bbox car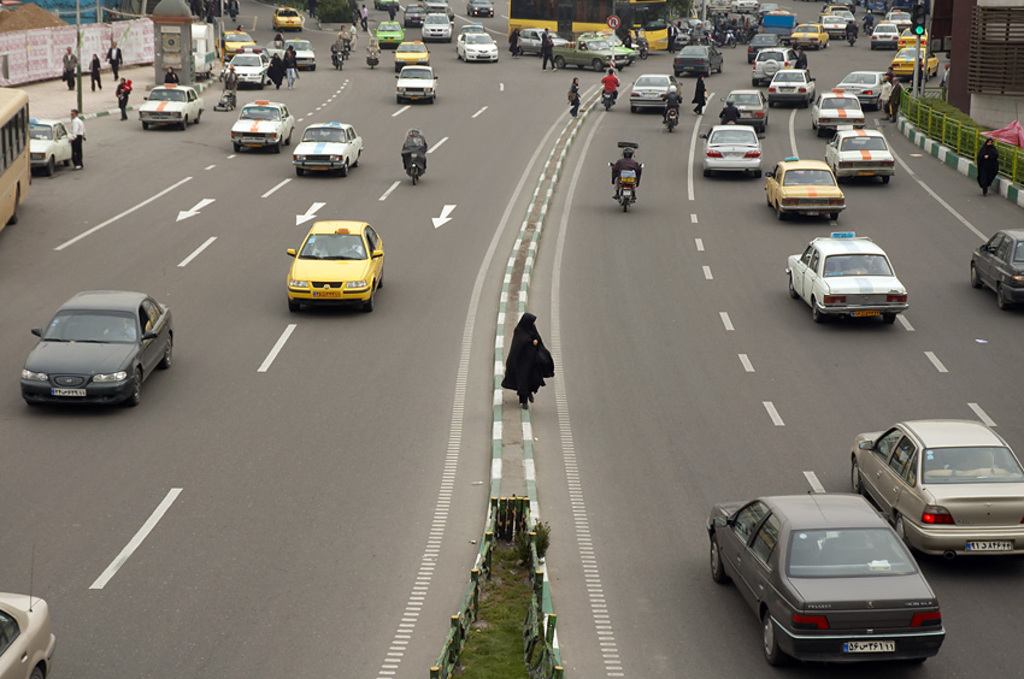
961:219:1023:330
